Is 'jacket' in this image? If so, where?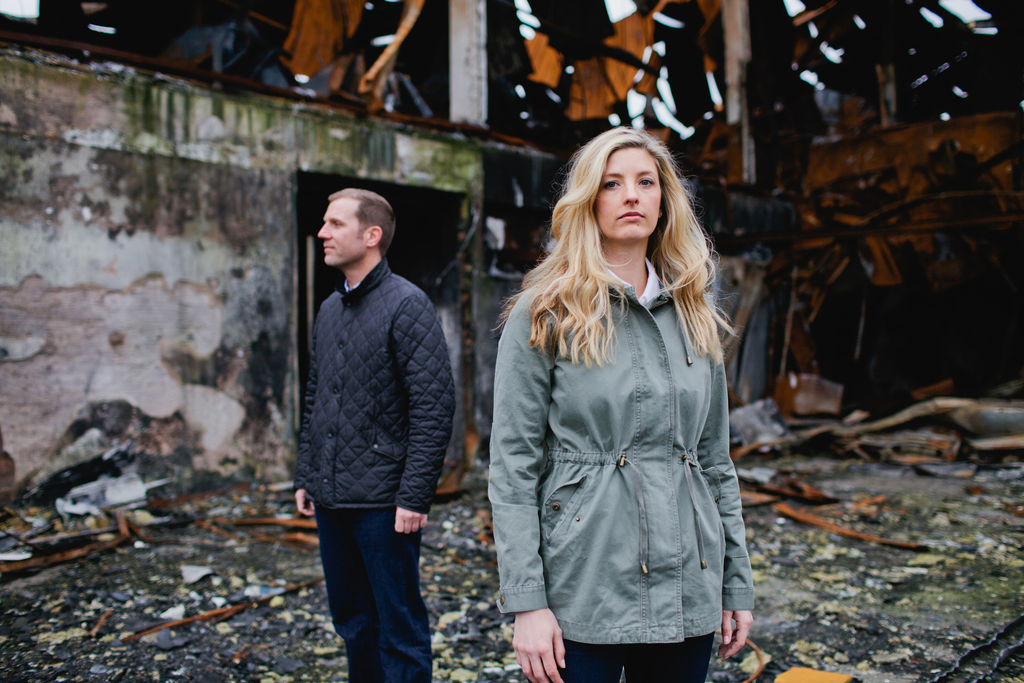
Yes, at 482 264 753 642.
